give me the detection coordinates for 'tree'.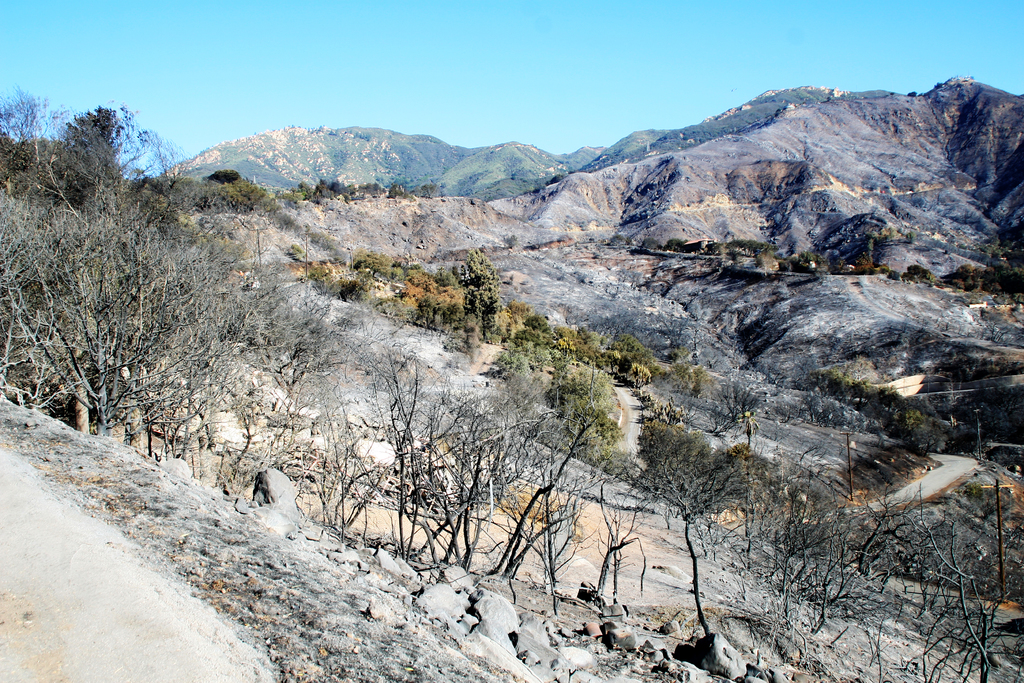
0 89 983 682.
